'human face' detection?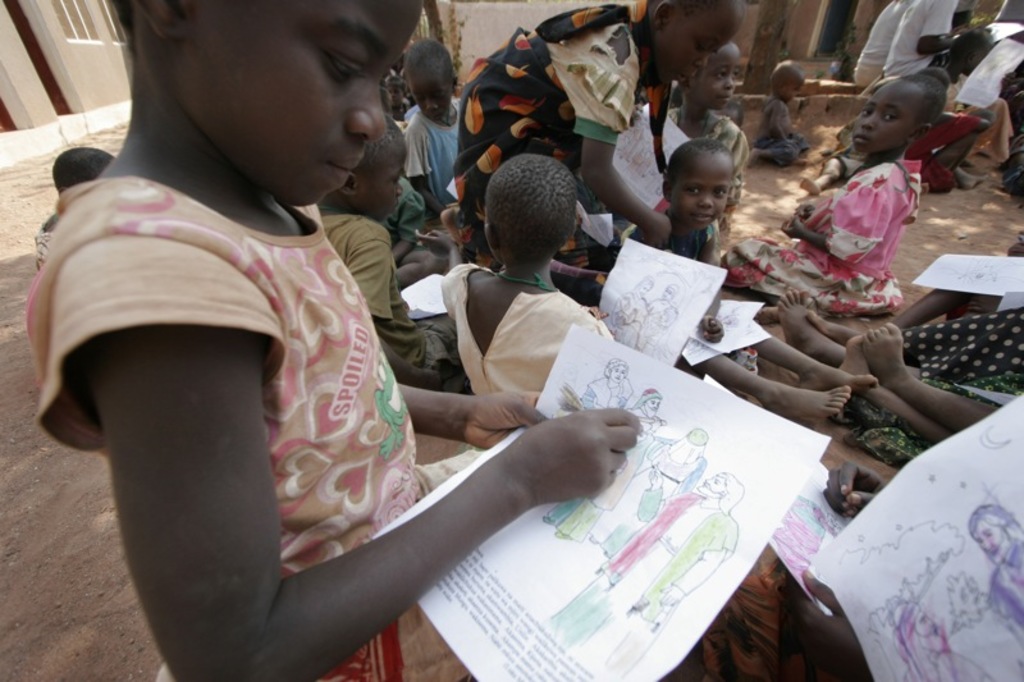
left=408, top=77, right=451, bottom=125
